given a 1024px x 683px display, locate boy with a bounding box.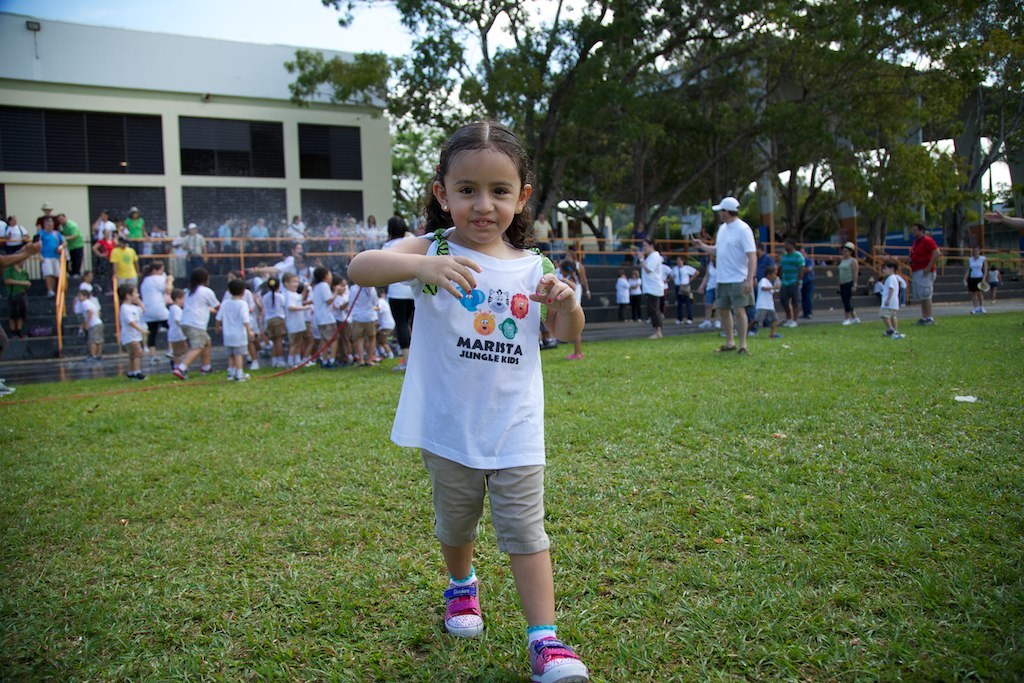
Located: locate(218, 278, 253, 384).
